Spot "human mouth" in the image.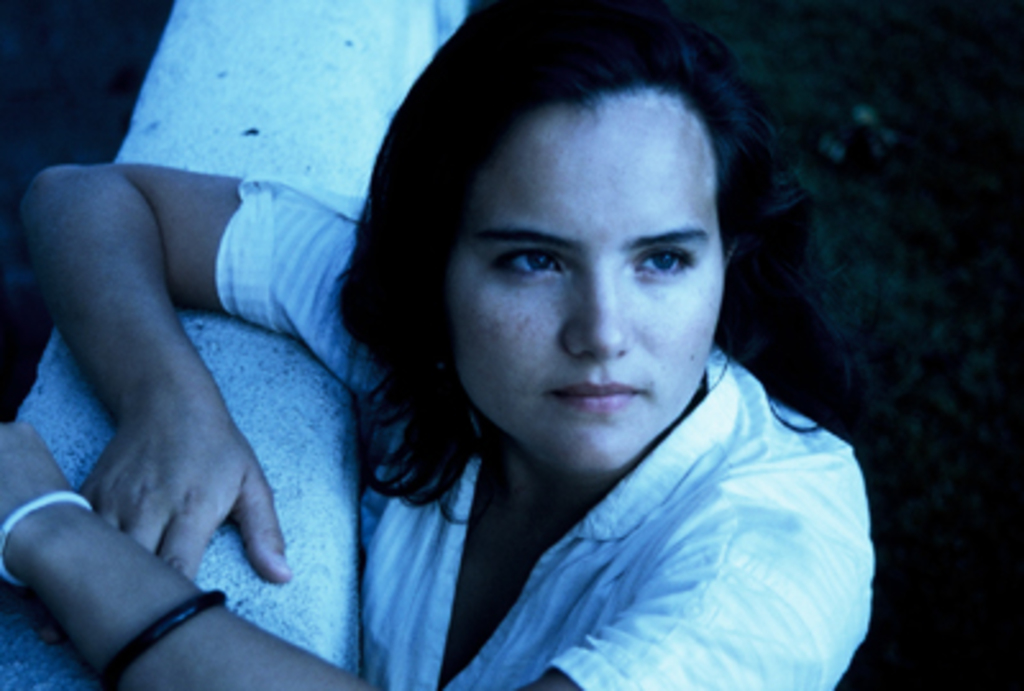
"human mouth" found at region(532, 376, 668, 430).
